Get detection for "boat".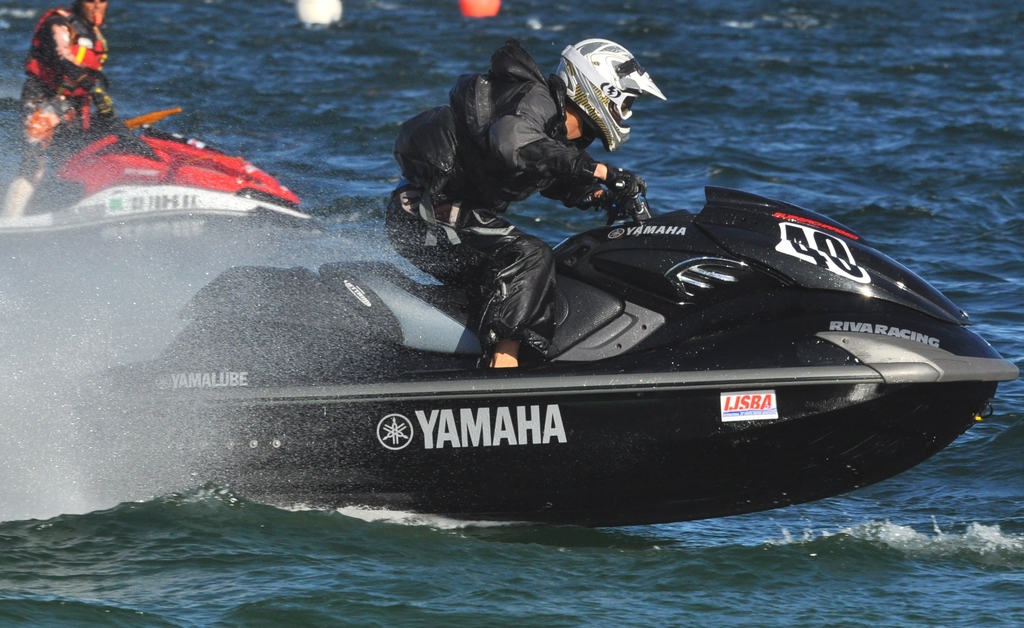
Detection: [54,126,940,536].
